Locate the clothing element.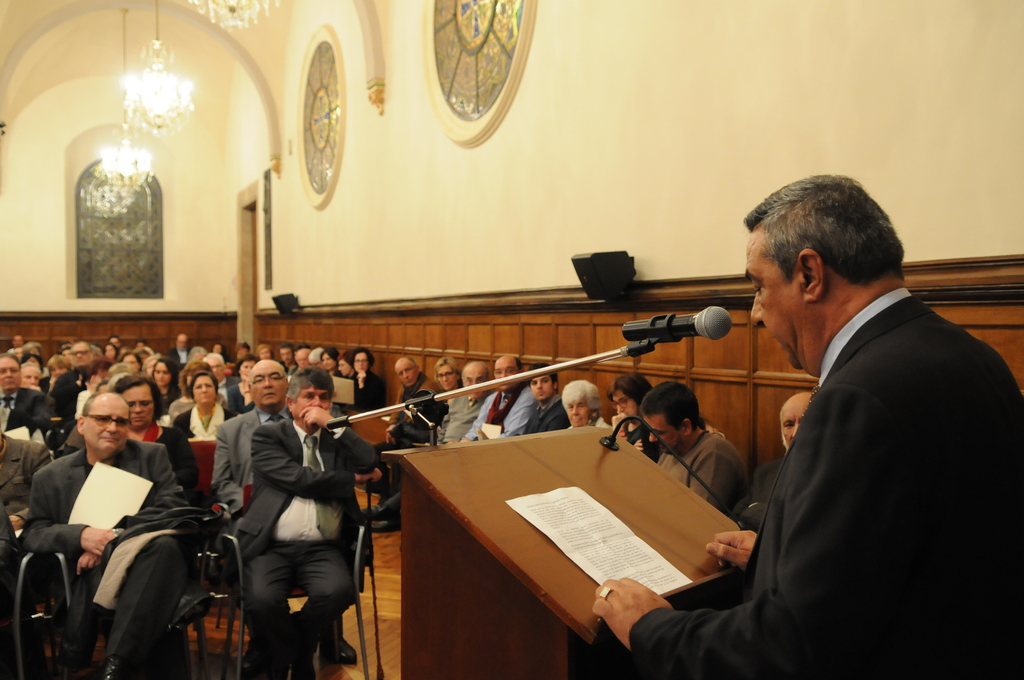
Element bbox: 157, 387, 183, 411.
